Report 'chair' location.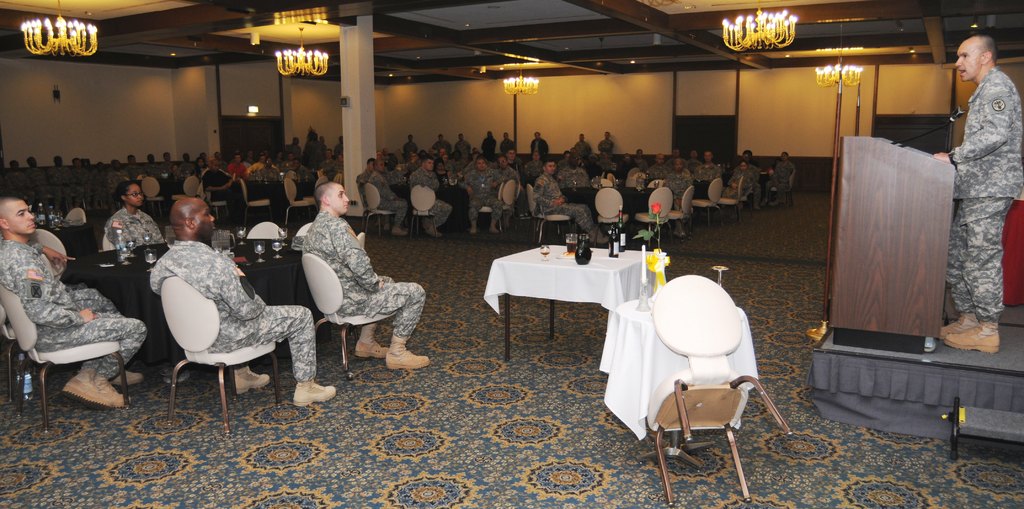
Report: (366, 179, 396, 237).
